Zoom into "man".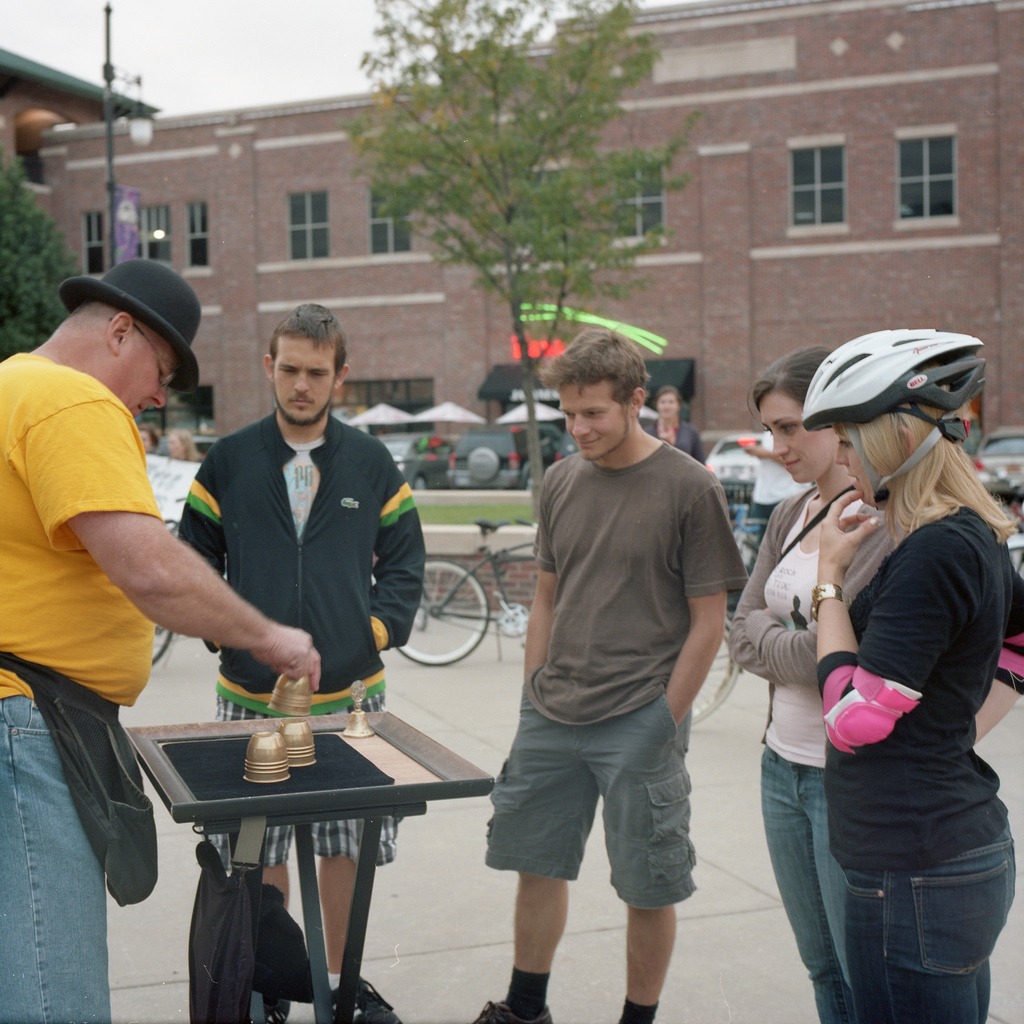
Zoom target: [180, 302, 426, 1023].
